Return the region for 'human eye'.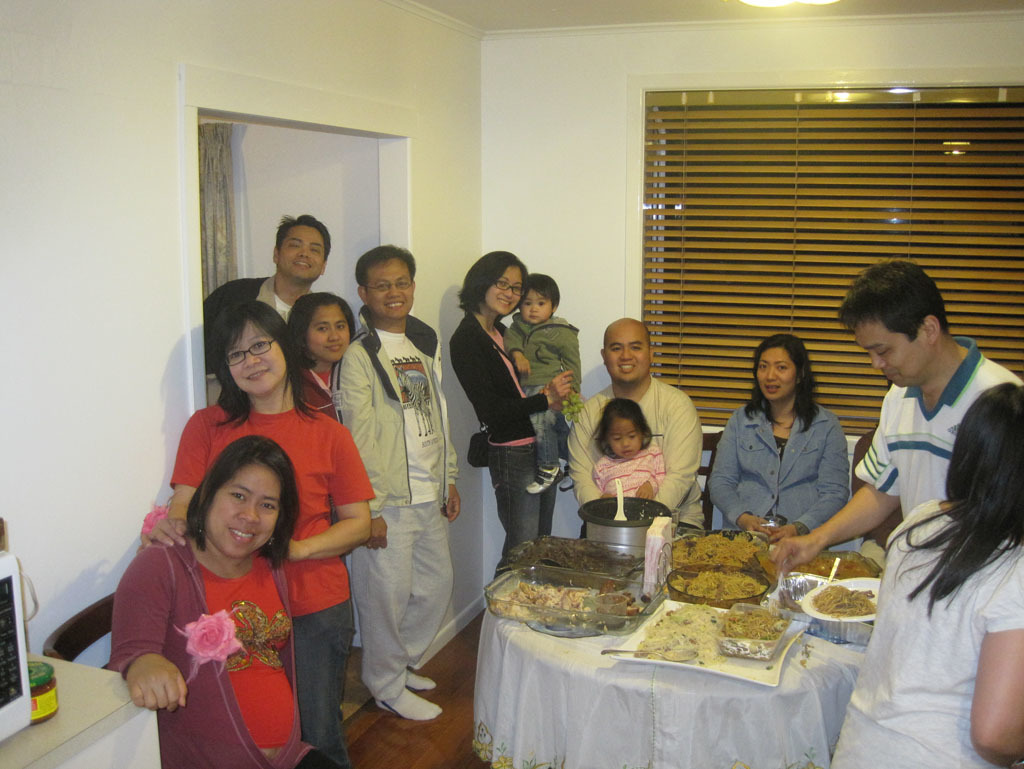
box=[629, 428, 639, 444].
